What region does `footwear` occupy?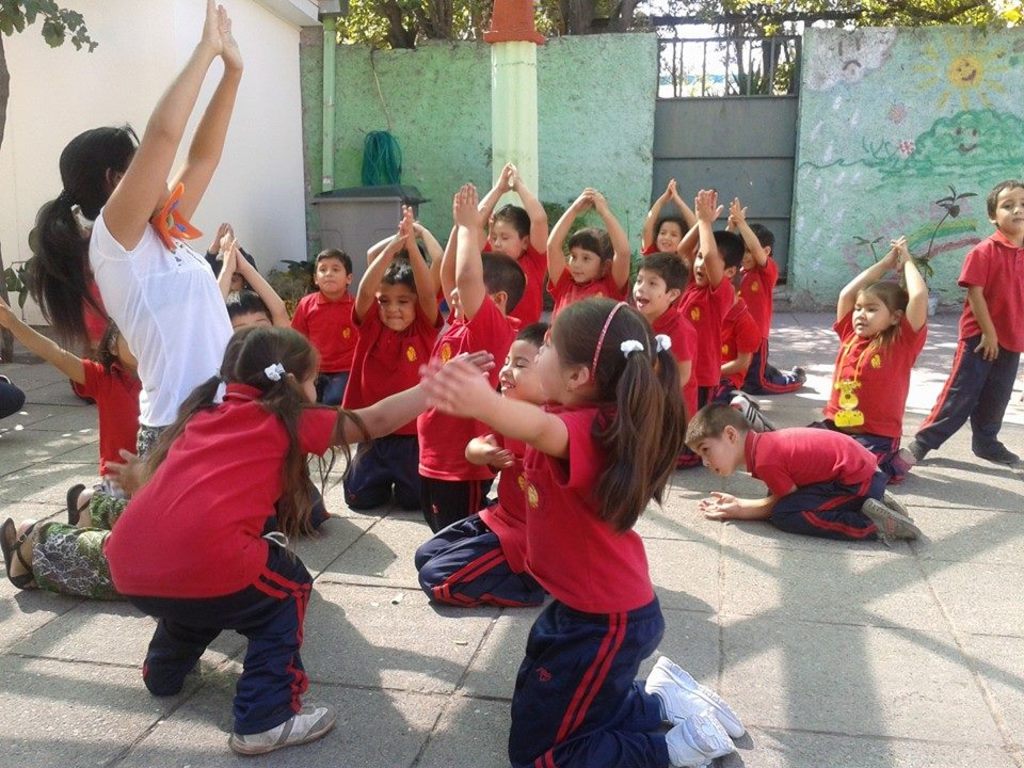
[226,701,340,755].
